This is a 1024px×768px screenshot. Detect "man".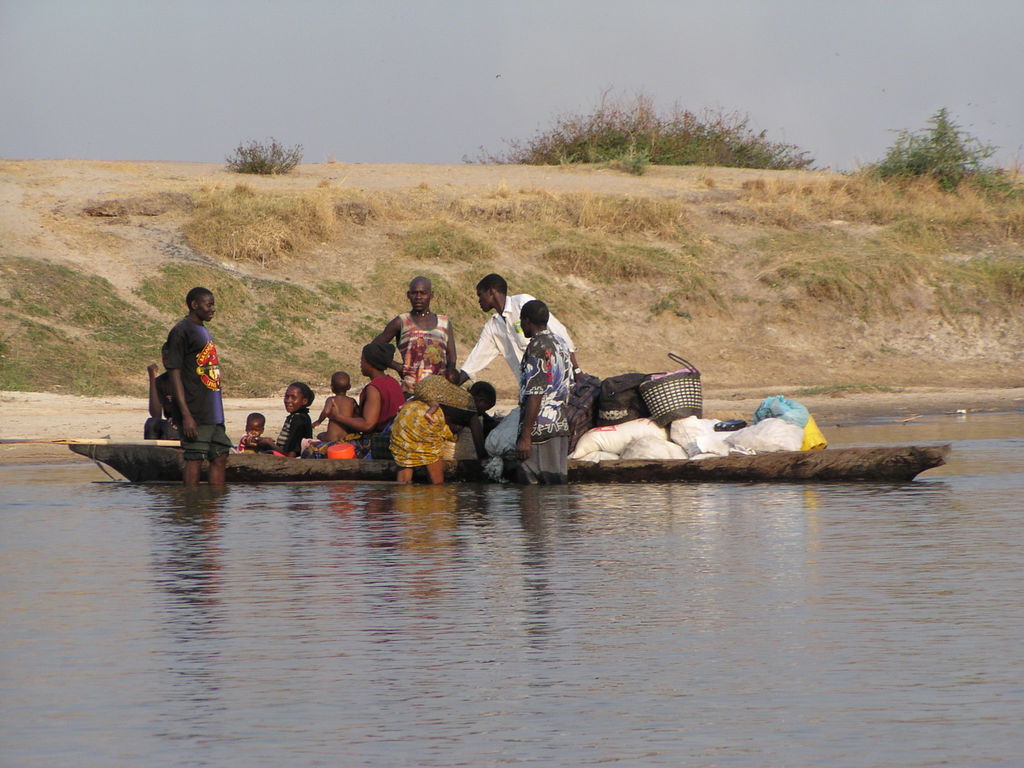
region(372, 275, 461, 403).
